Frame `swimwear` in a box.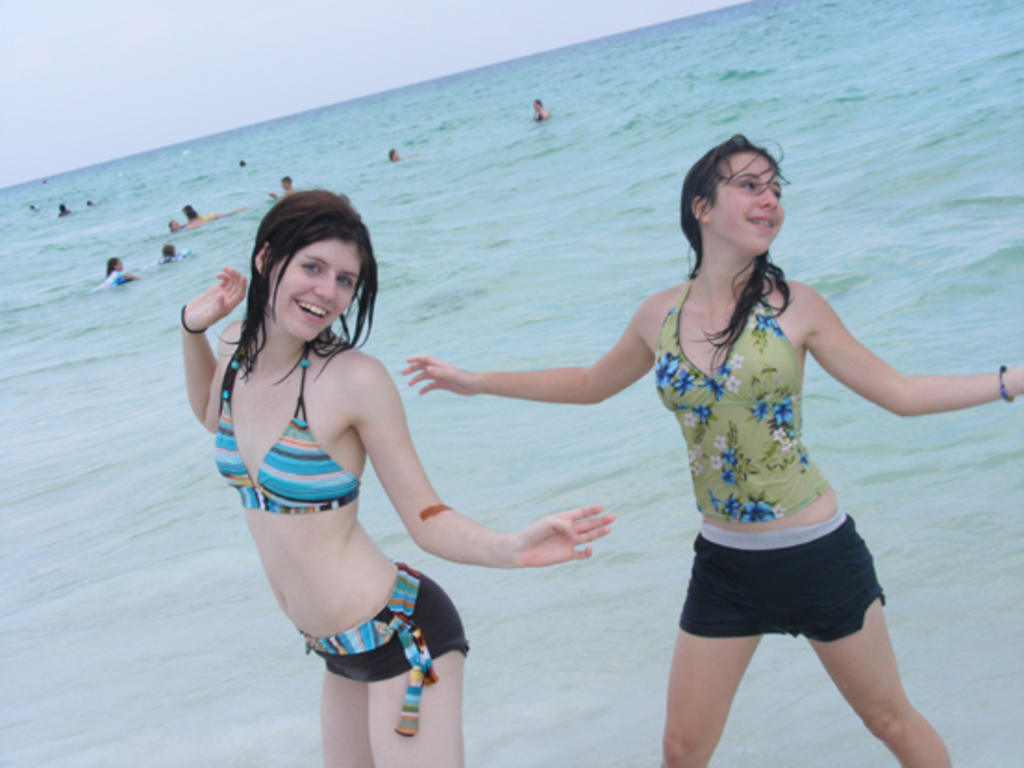
region(209, 335, 361, 513).
